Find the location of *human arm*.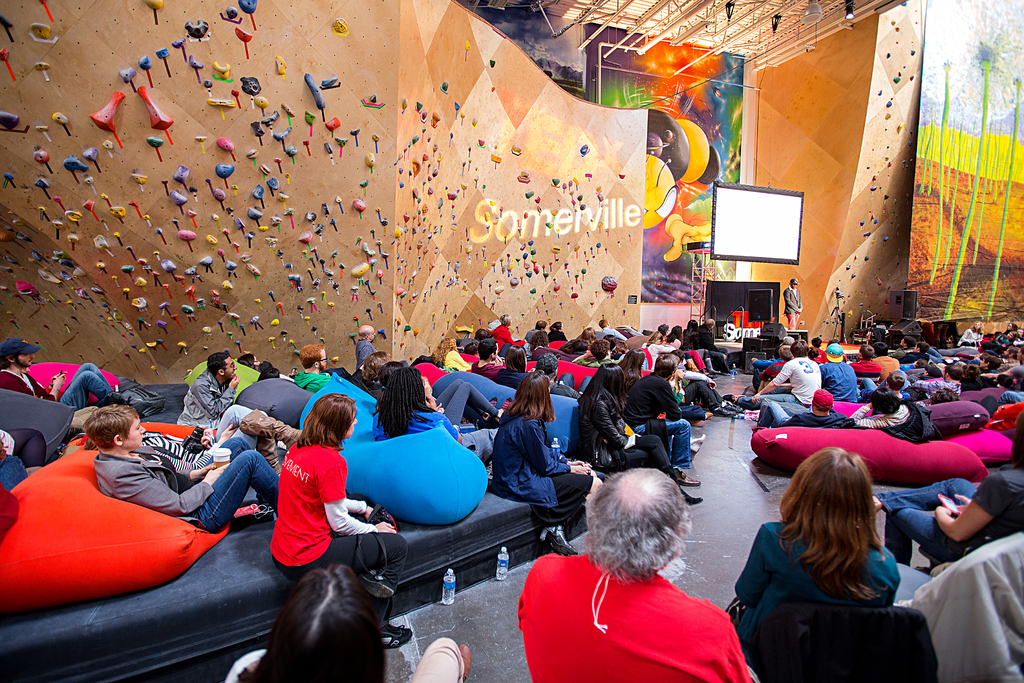
Location: BBox(111, 463, 232, 517).
